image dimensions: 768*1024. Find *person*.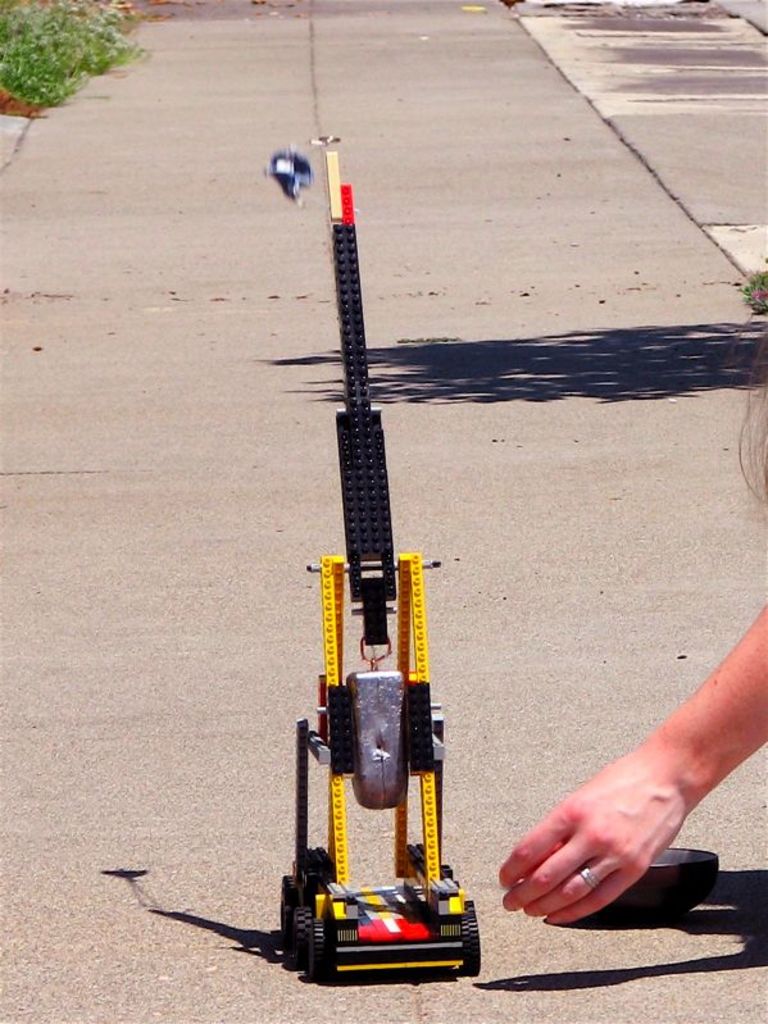
(left=500, top=322, right=767, bottom=925).
